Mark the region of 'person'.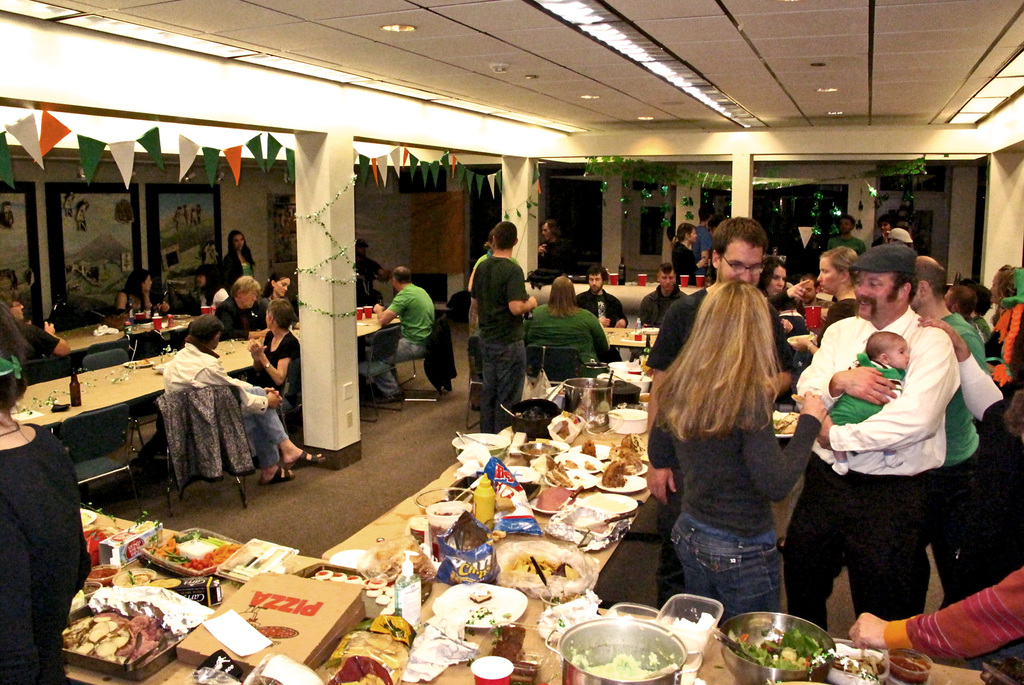
Region: (908,252,988,609).
